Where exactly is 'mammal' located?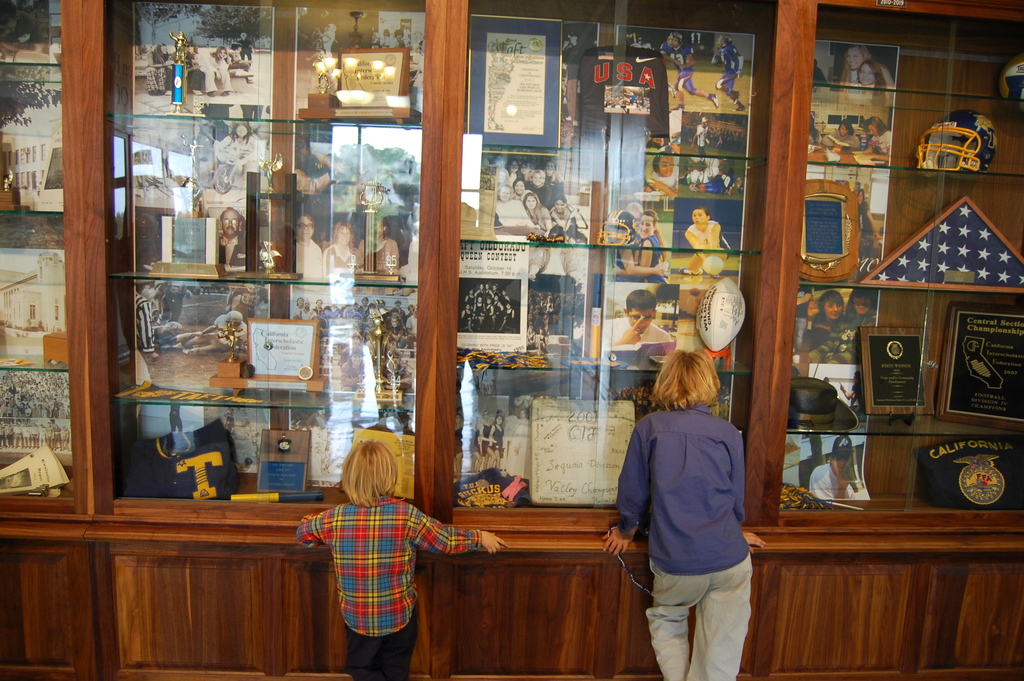
Its bounding box is rect(227, 282, 260, 317).
